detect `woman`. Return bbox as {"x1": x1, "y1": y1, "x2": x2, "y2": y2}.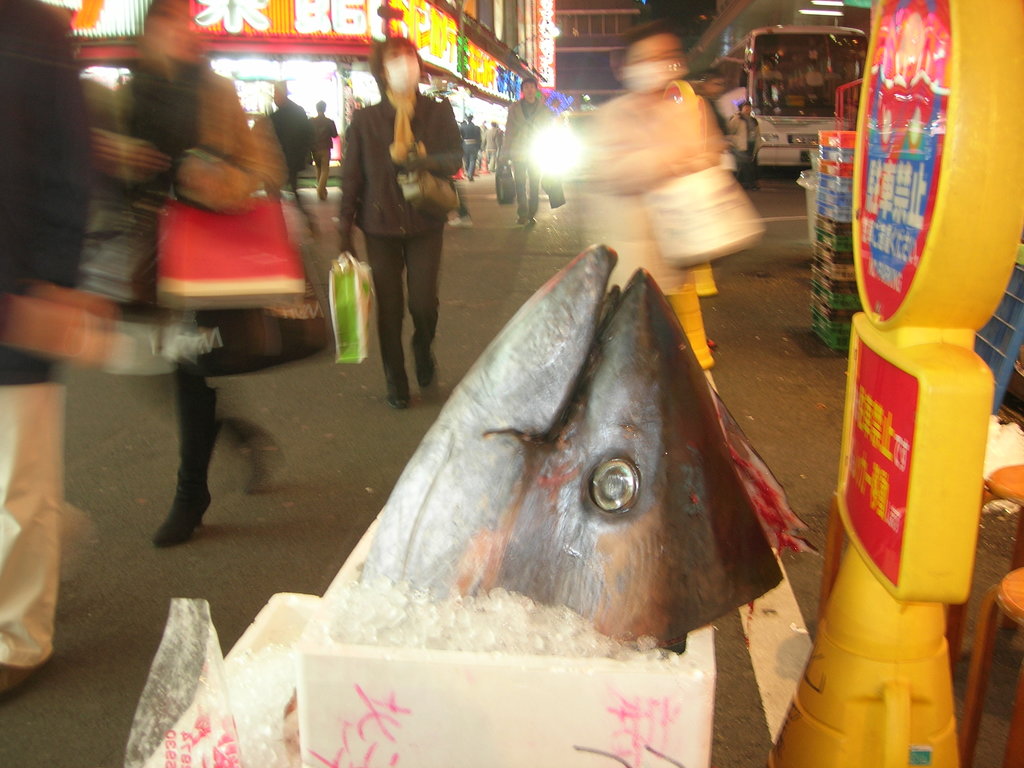
{"x1": 564, "y1": 15, "x2": 749, "y2": 380}.
